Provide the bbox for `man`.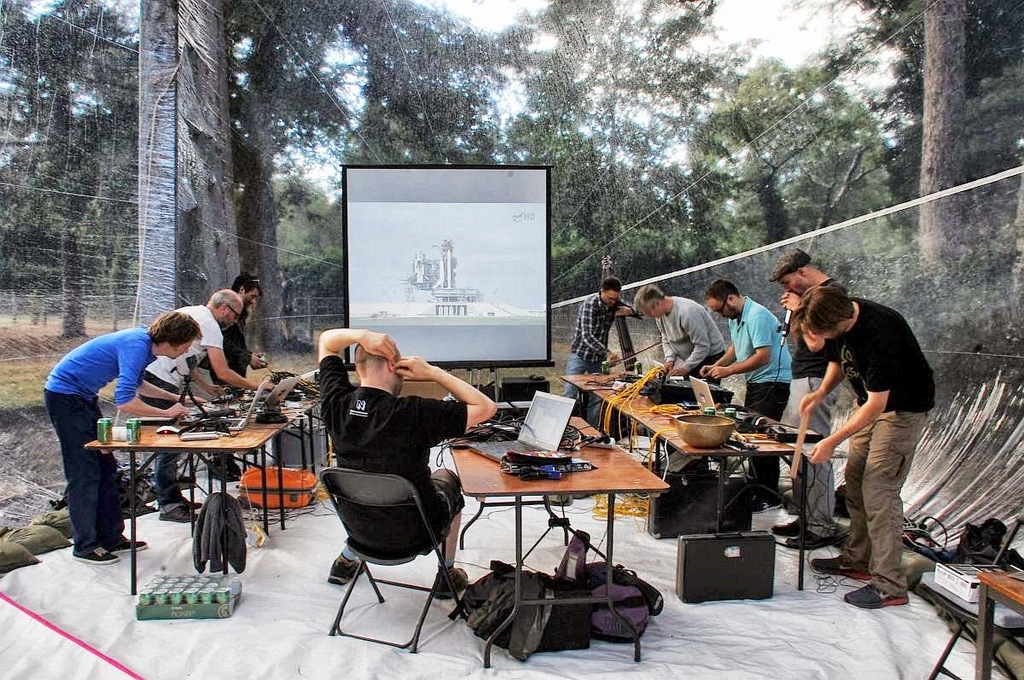
bbox=(292, 311, 496, 624).
